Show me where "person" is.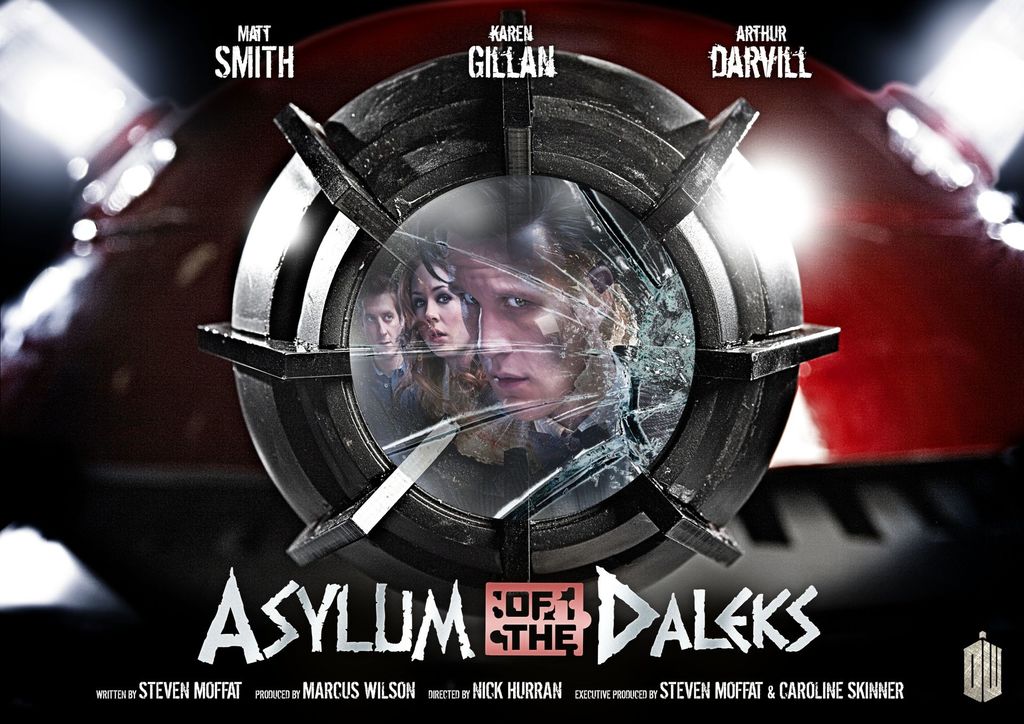
"person" is at l=325, t=266, r=438, b=426.
